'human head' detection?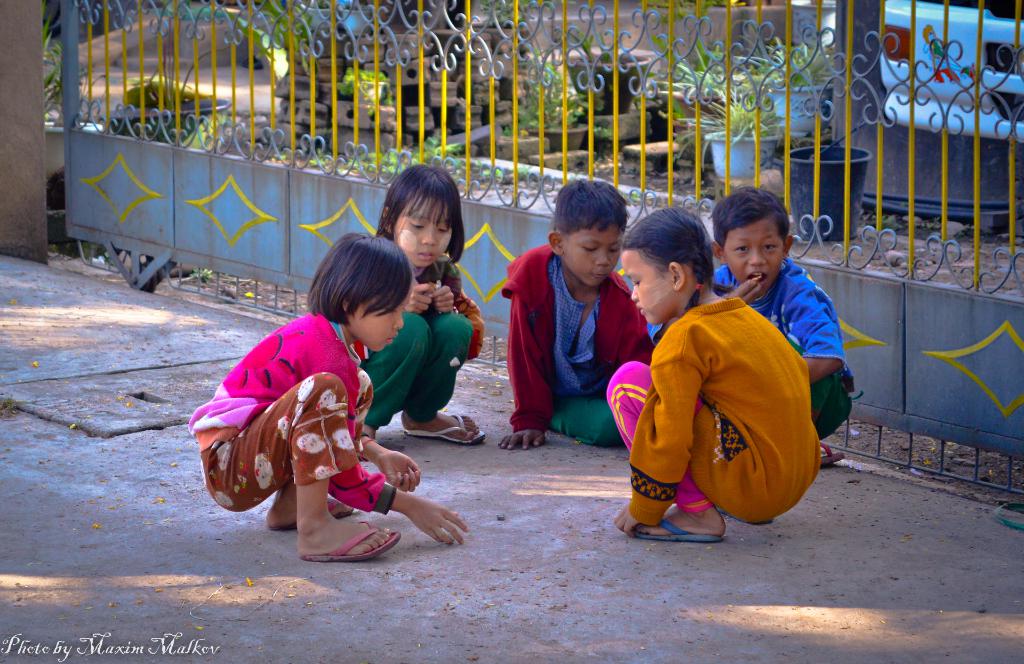
pyautogui.locateOnScreen(621, 208, 715, 330)
